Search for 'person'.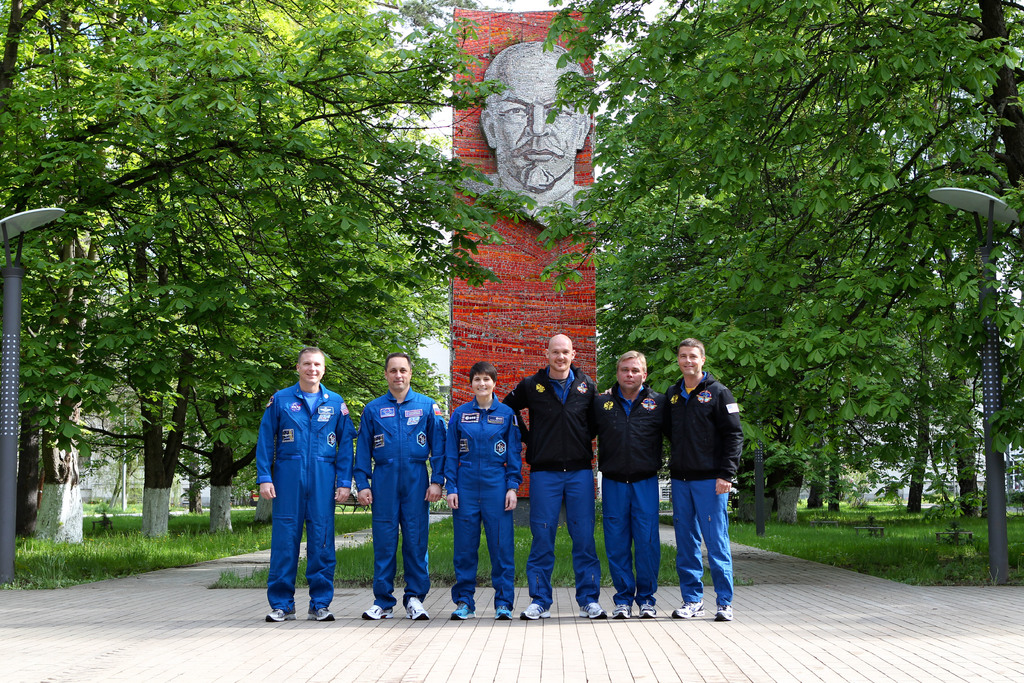
Found at (left=352, top=350, right=449, bottom=624).
